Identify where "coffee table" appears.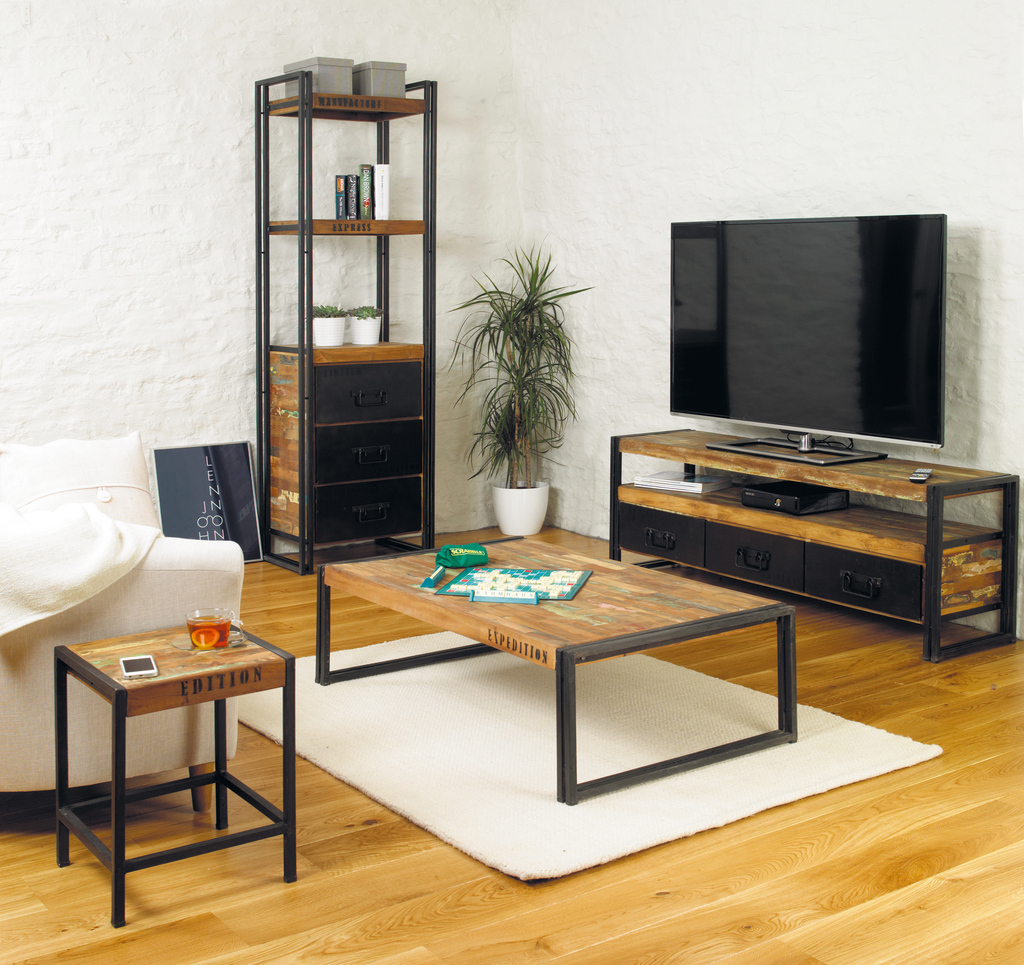
Appears at {"left": 315, "top": 533, "right": 800, "bottom": 806}.
